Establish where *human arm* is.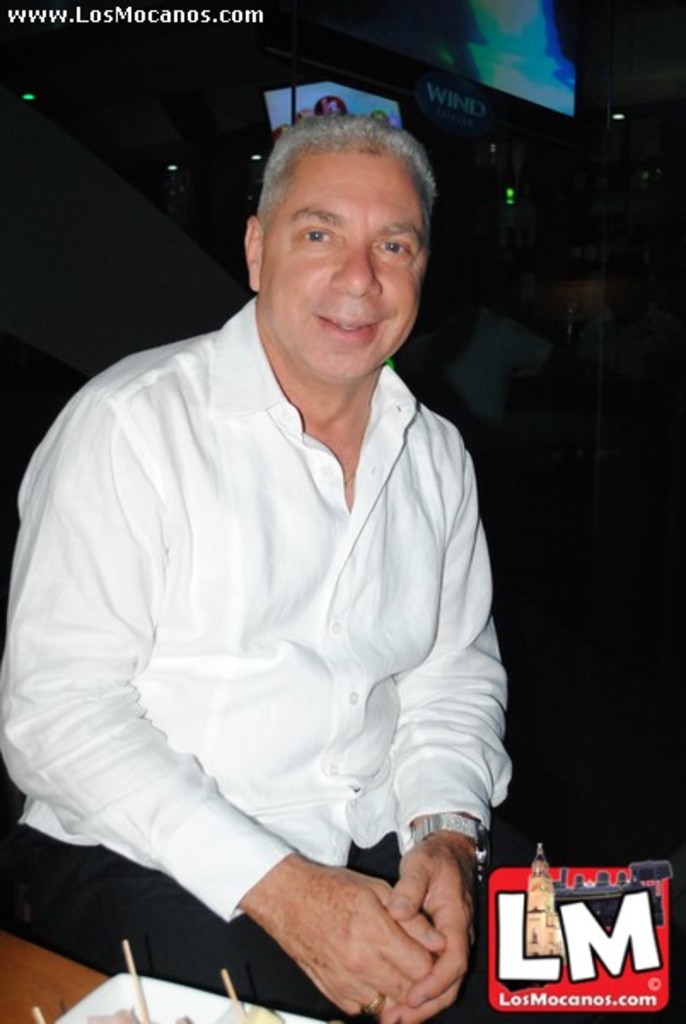
Established at [left=360, top=428, right=510, bottom=1022].
